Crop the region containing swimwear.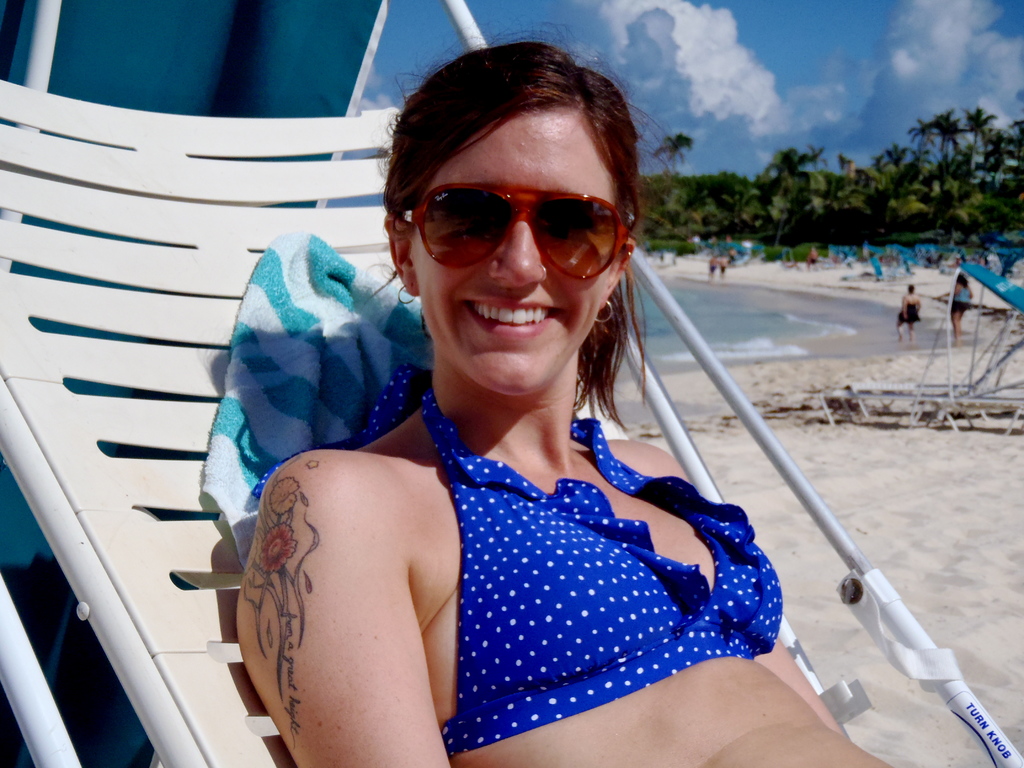
Crop region: <region>257, 362, 780, 753</region>.
